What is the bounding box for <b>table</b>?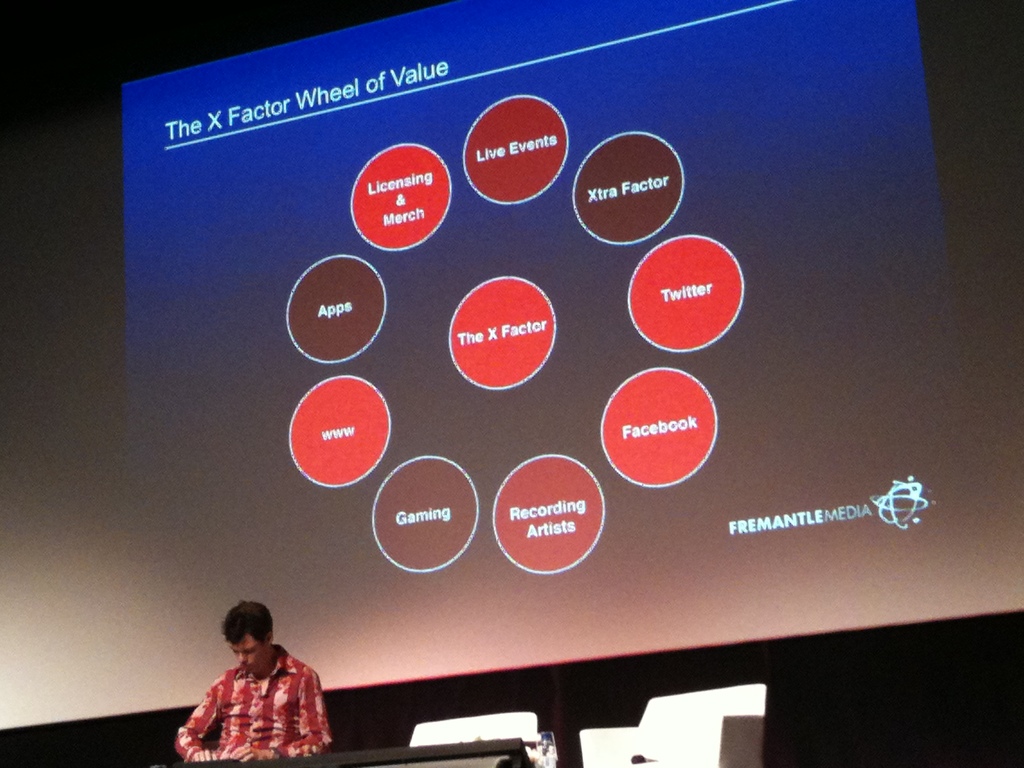
[x1=204, y1=741, x2=524, y2=764].
